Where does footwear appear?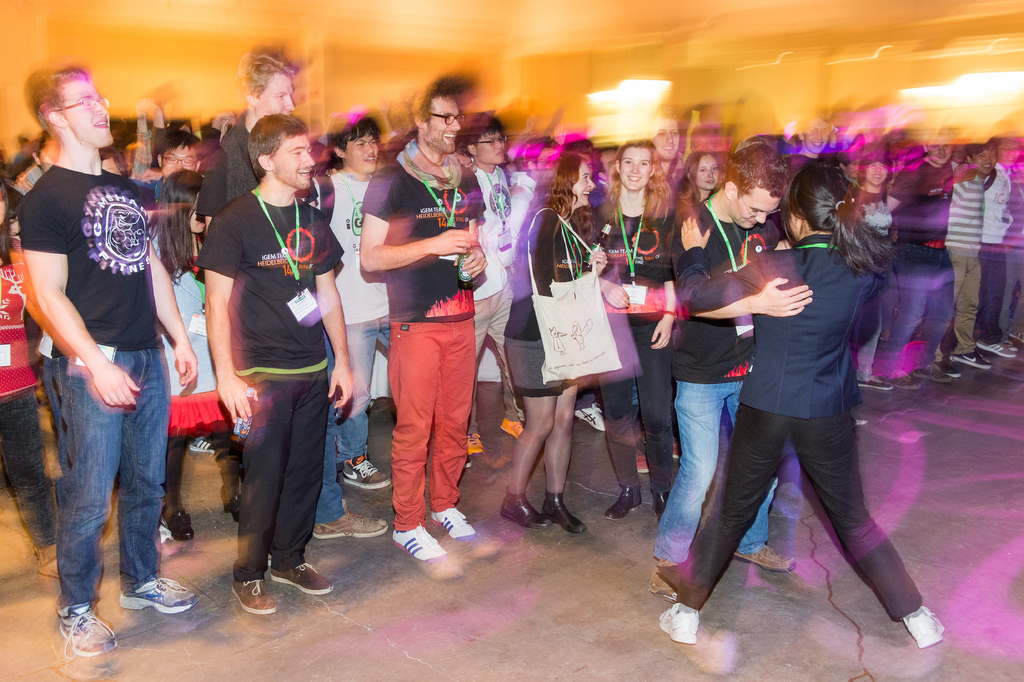
Appears at {"x1": 467, "y1": 430, "x2": 489, "y2": 459}.
